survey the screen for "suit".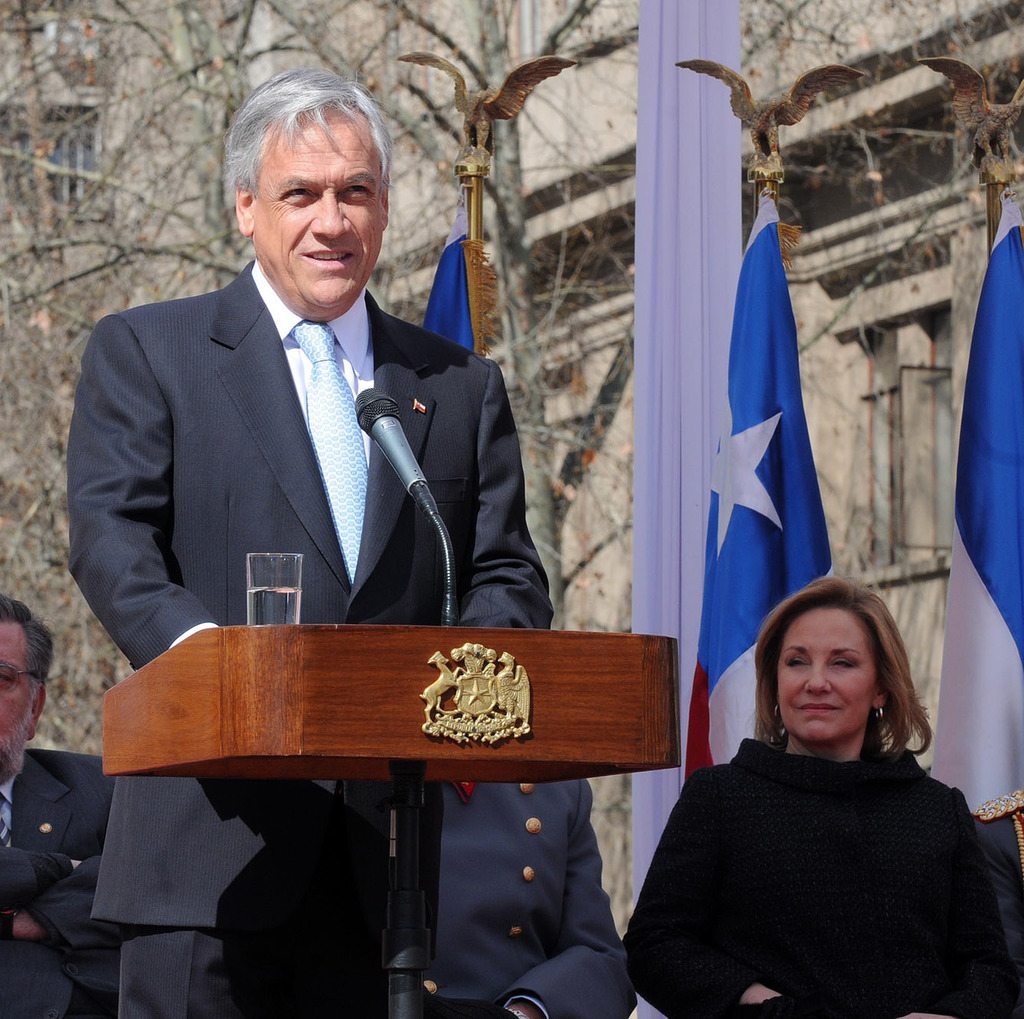
Survey found: locate(114, 113, 558, 878).
